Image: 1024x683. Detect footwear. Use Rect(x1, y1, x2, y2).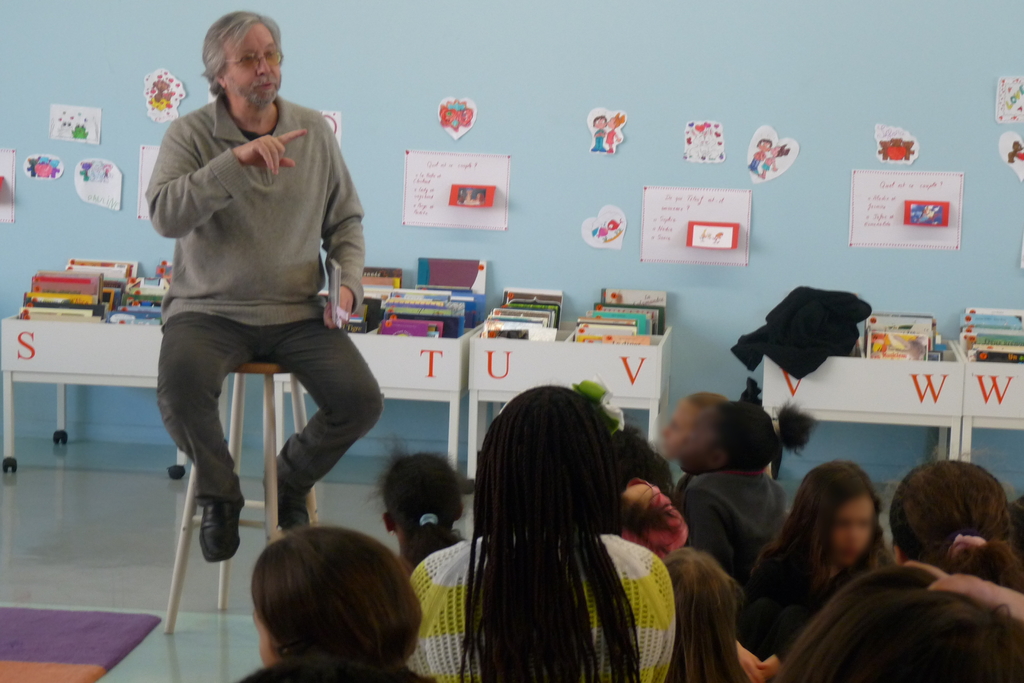
Rect(272, 477, 307, 530).
